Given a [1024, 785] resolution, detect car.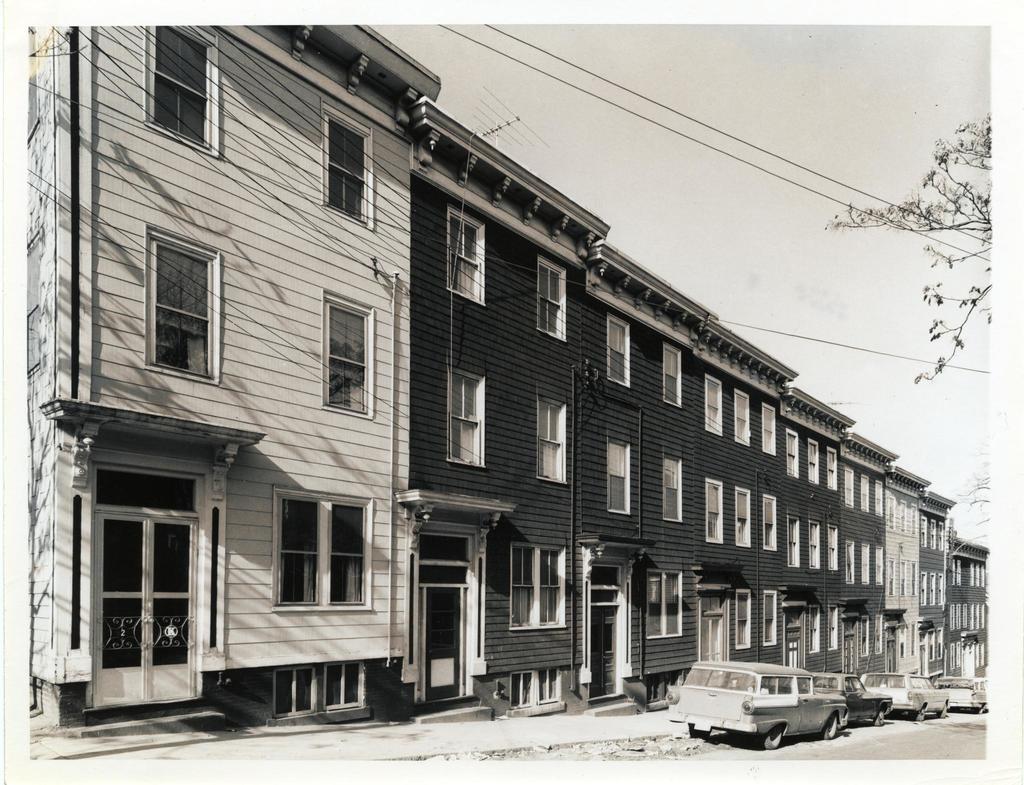
x1=673, y1=658, x2=854, y2=744.
